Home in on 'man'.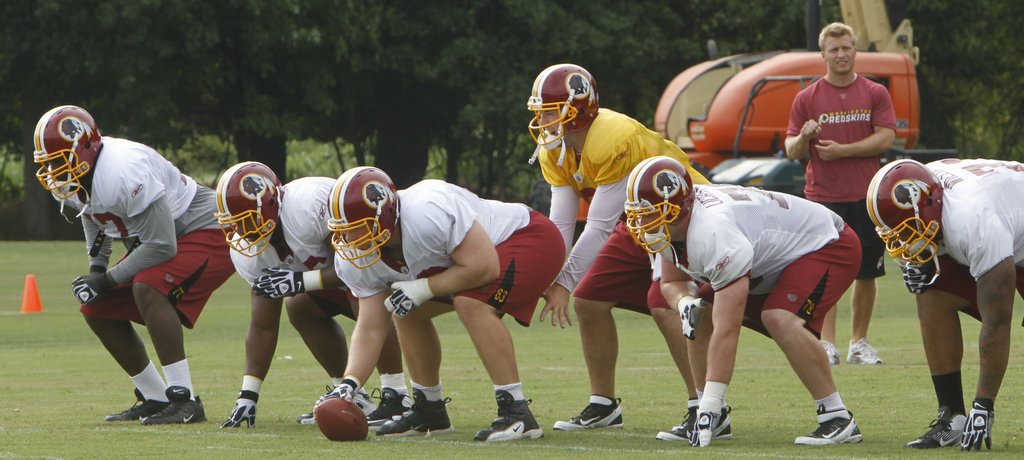
Homed in at l=212, t=161, r=357, b=435.
